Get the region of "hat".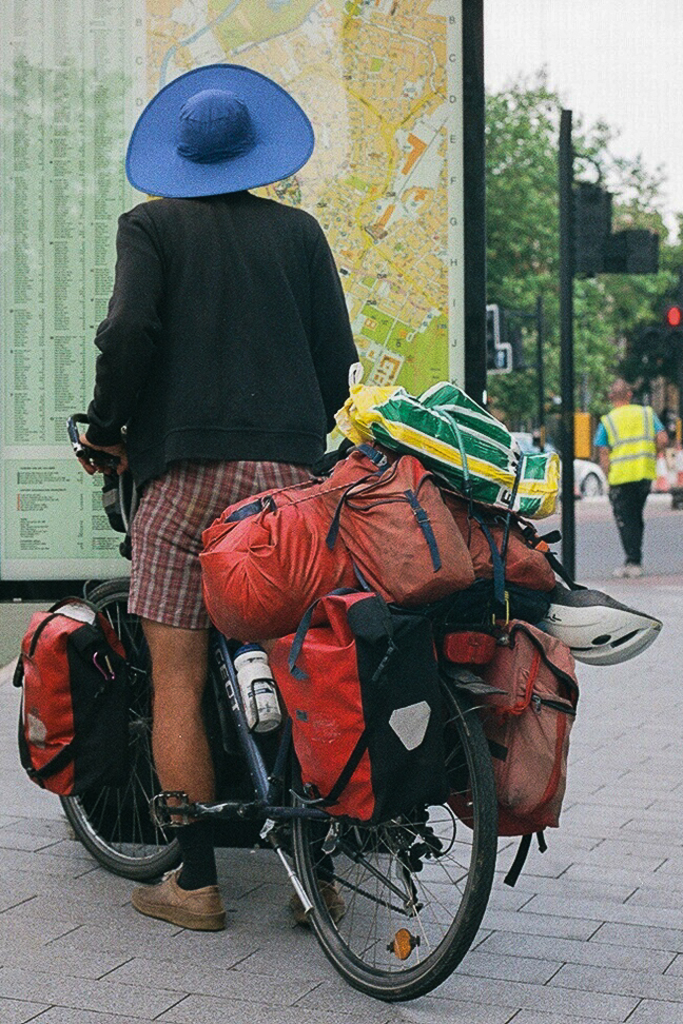
[122, 63, 316, 202].
